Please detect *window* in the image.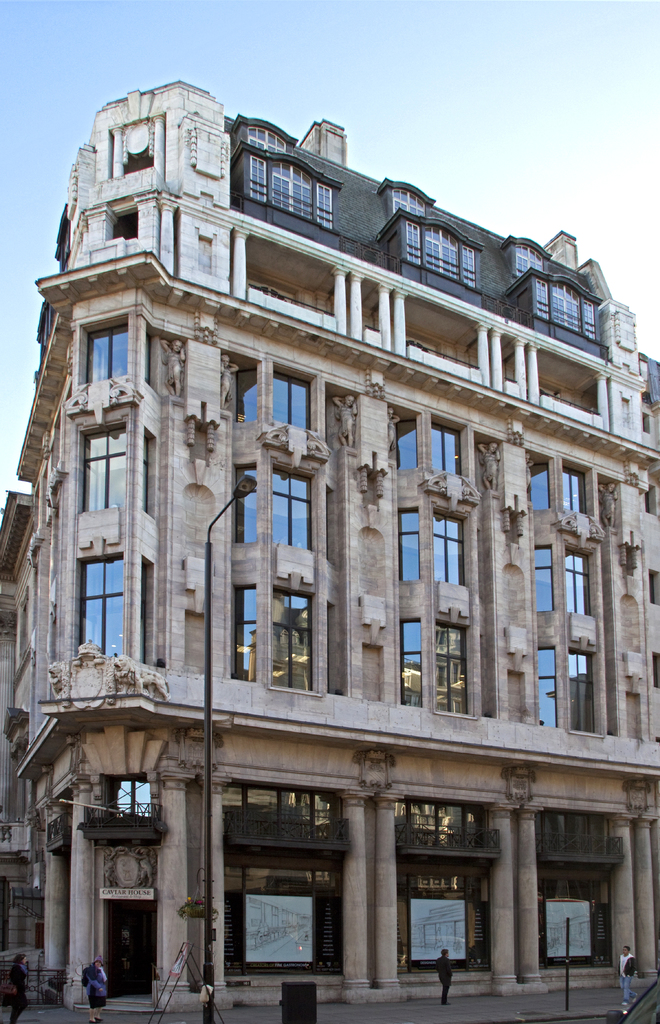
bbox=(399, 612, 480, 719).
